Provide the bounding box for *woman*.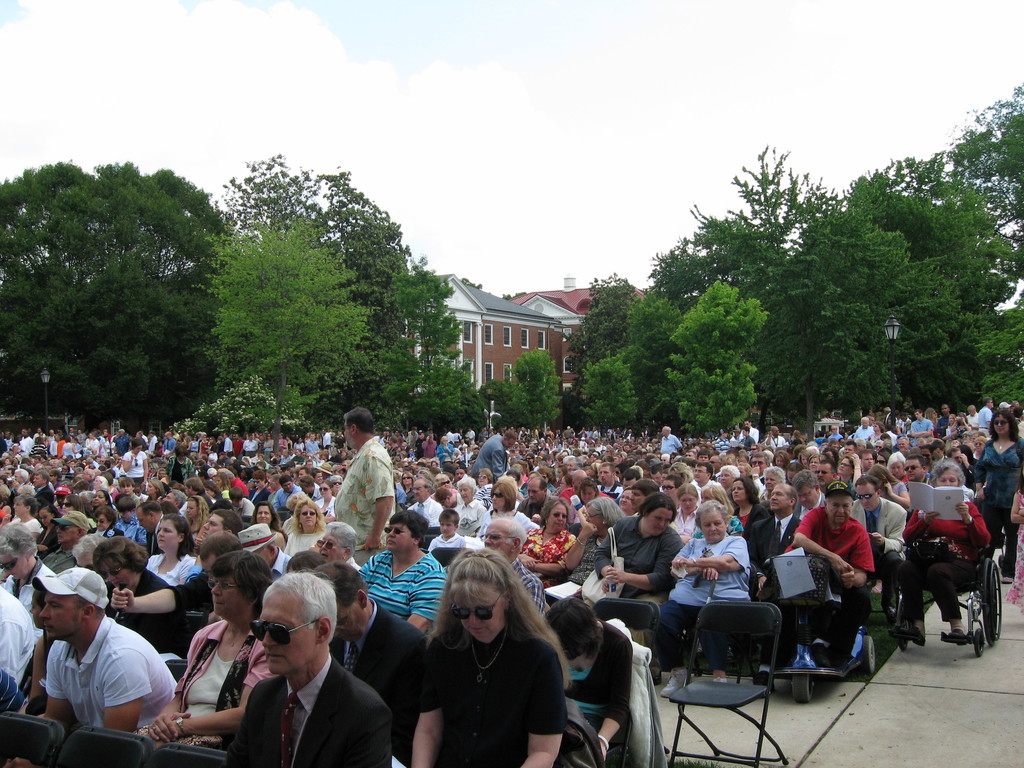
<bbox>724, 480, 766, 529</bbox>.
